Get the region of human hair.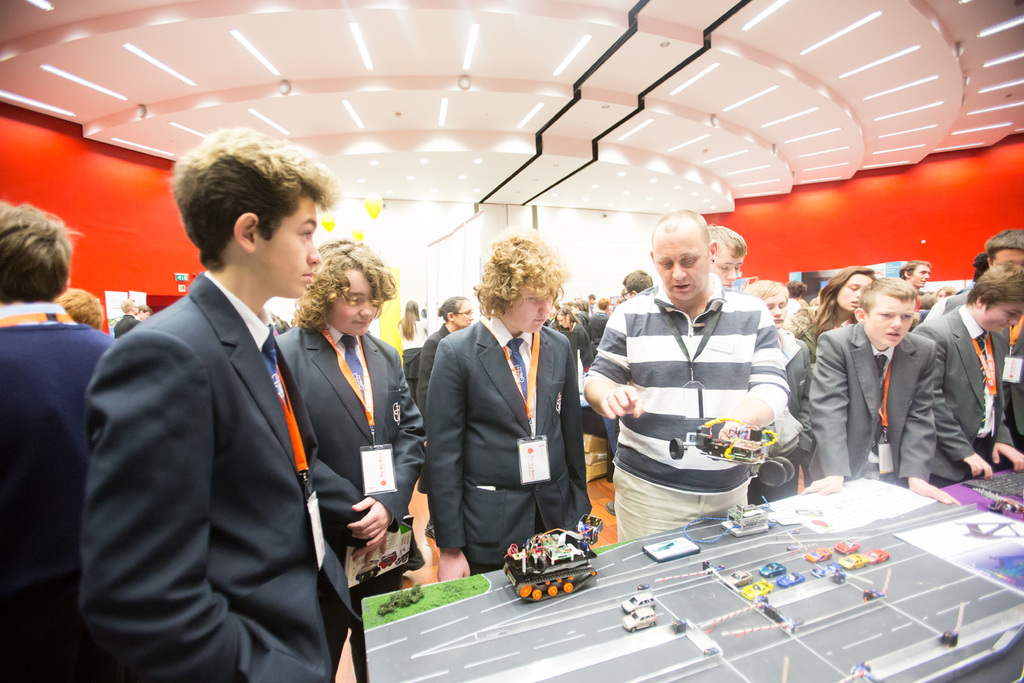
<box>294,236,403,325</box>.
